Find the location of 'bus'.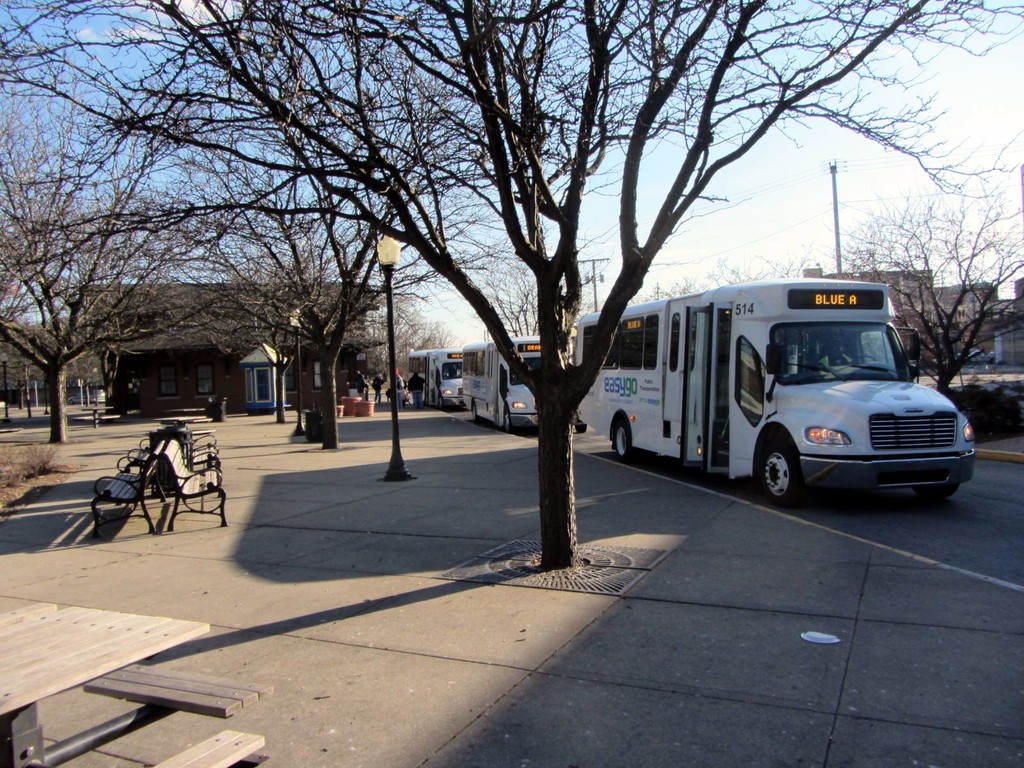
Location: <box>461,332,568,433</box>.
